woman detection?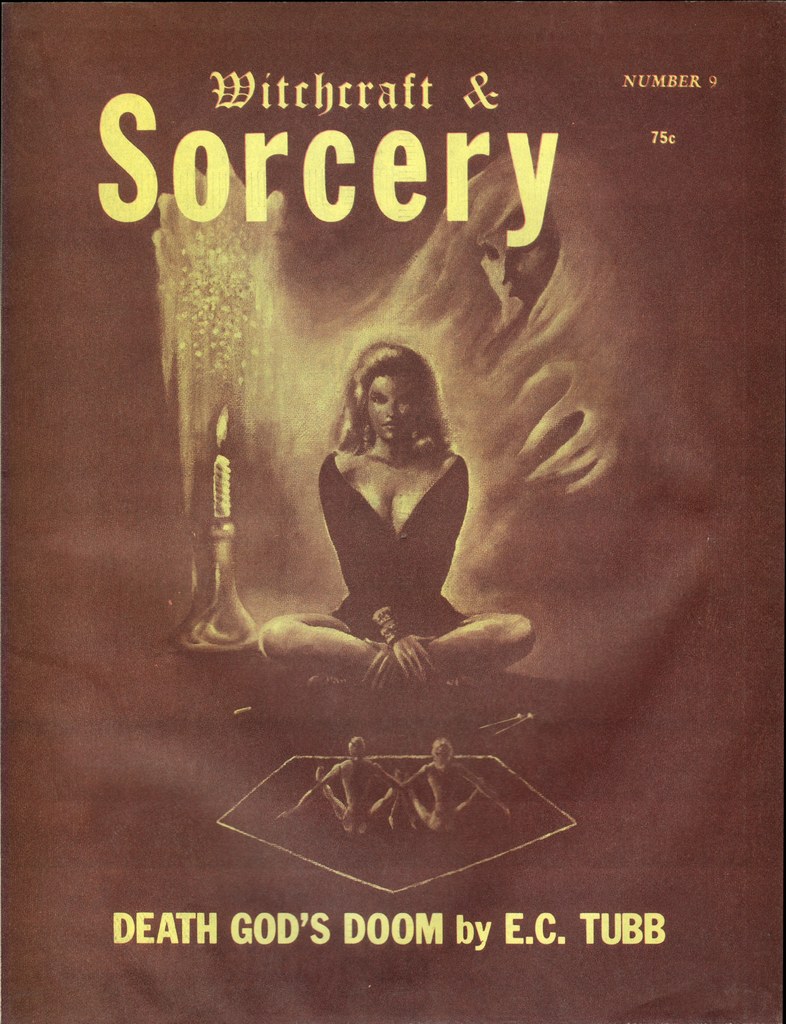
{"x1": 259, "y1": 342, "x2": 538, "y2": 689}
